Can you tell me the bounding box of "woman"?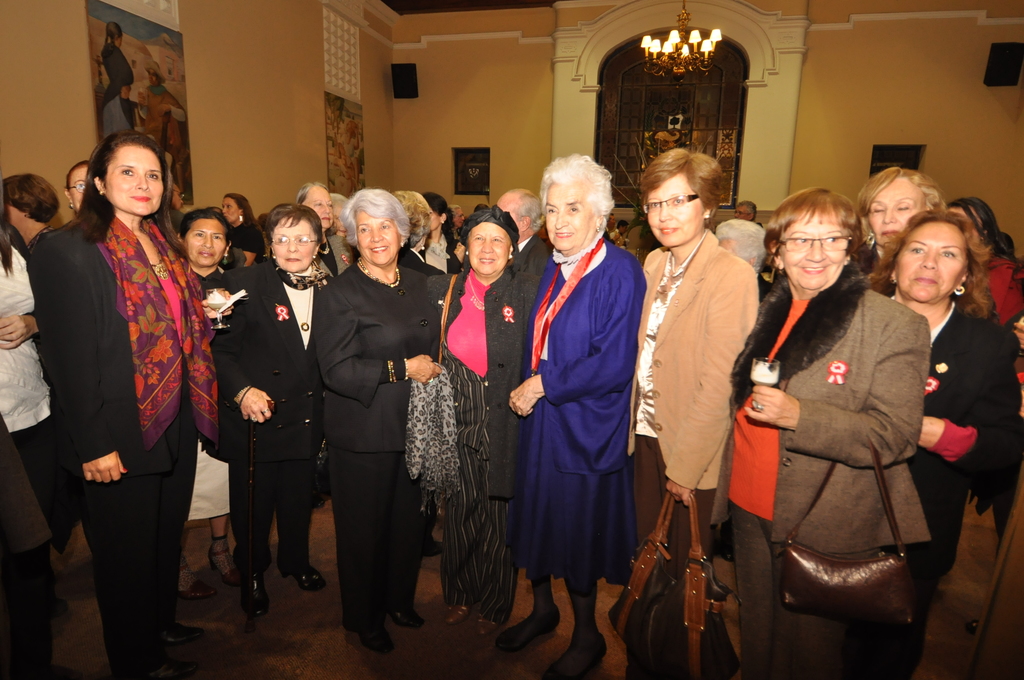
<region>708, 182, 929, 679</region>.
